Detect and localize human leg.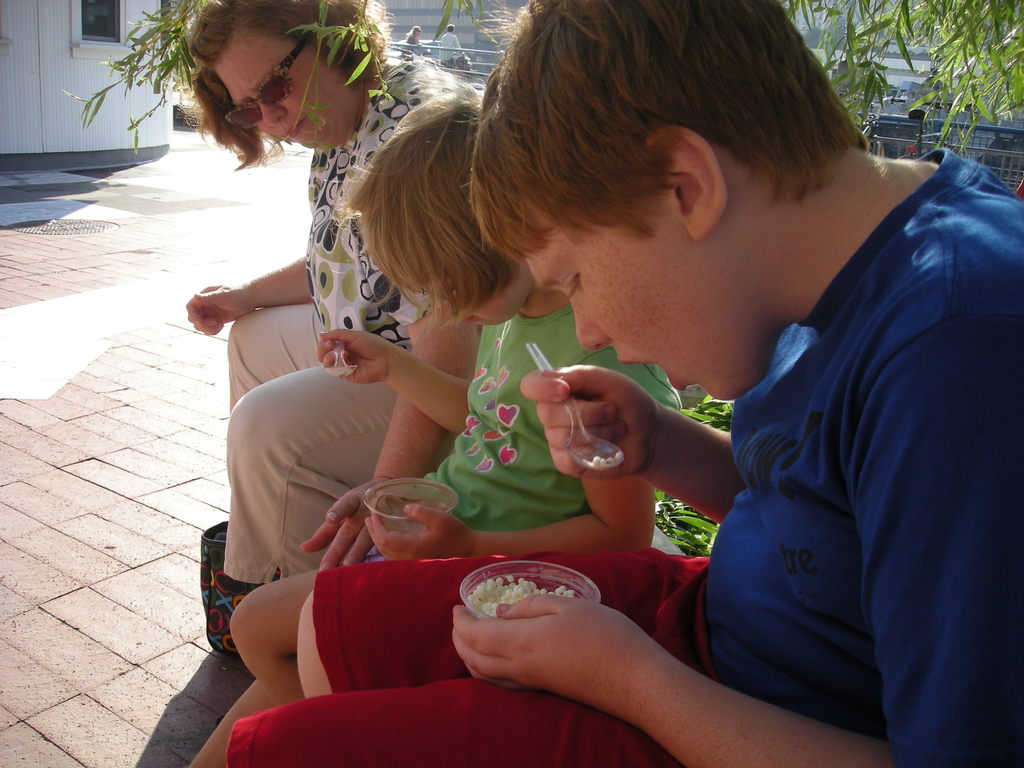
Localized at [223, 358, 456, 577].
